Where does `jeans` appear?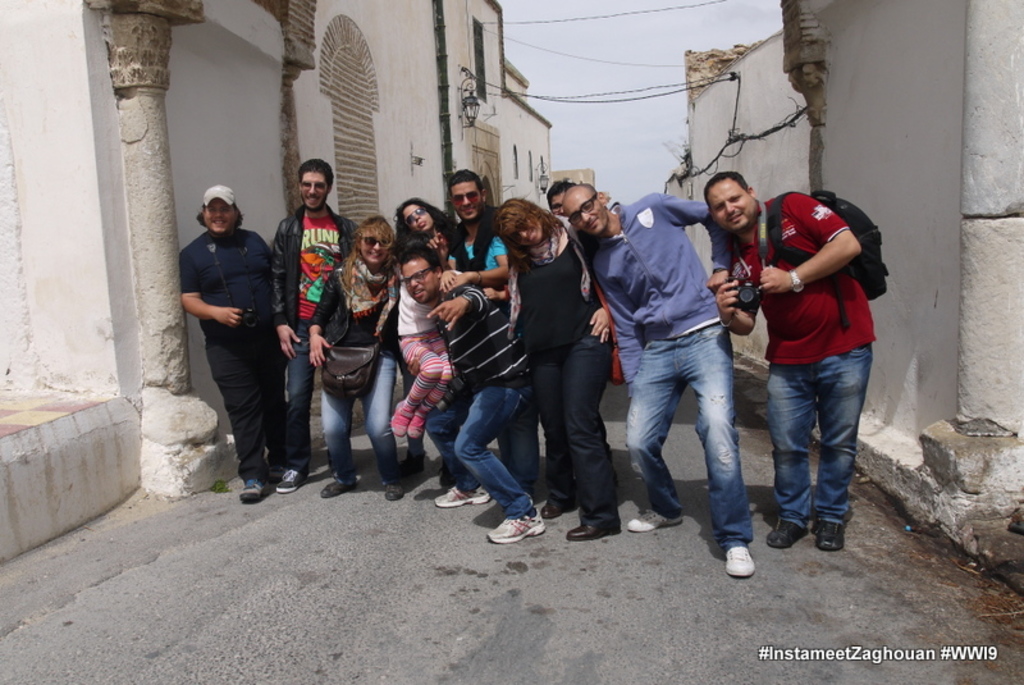
Appears at 764,343,872,517.
